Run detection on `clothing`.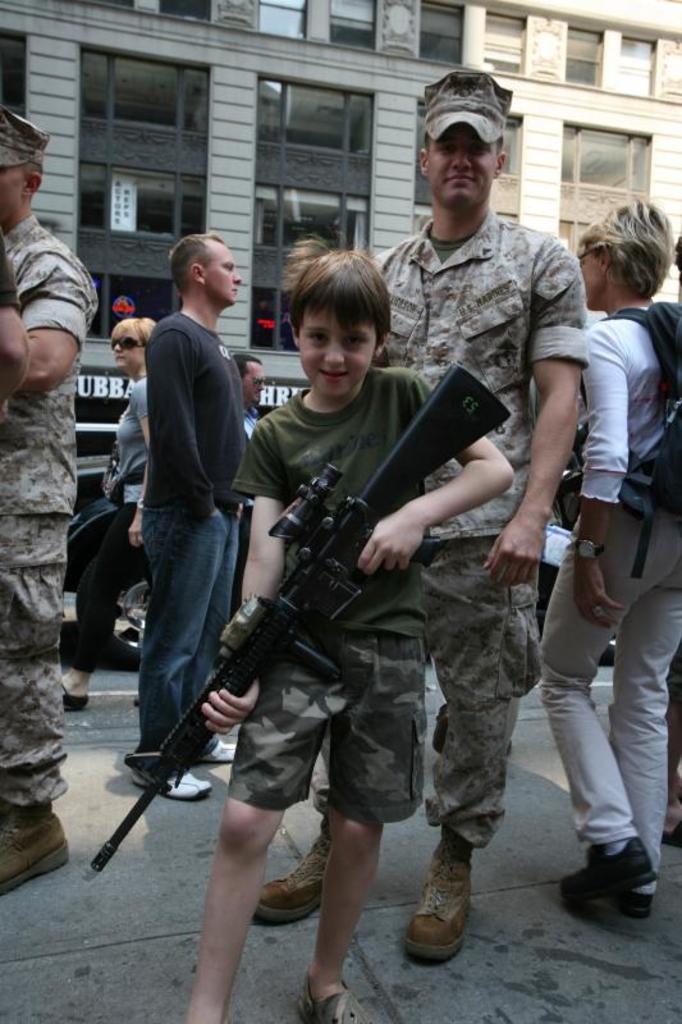
Result: left=536, top=311, right=681, bottom=906.
